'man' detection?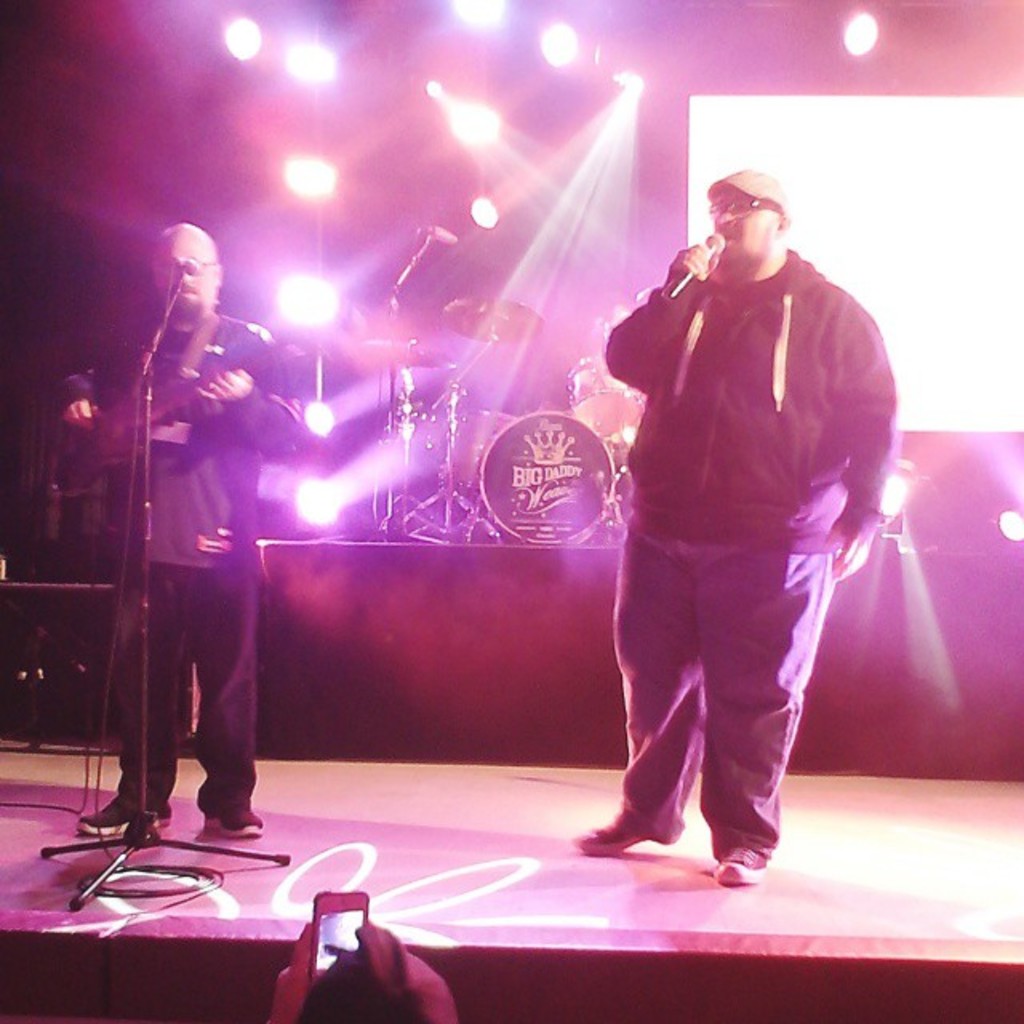
(left=56, top=227, right=318, bottom=845)
